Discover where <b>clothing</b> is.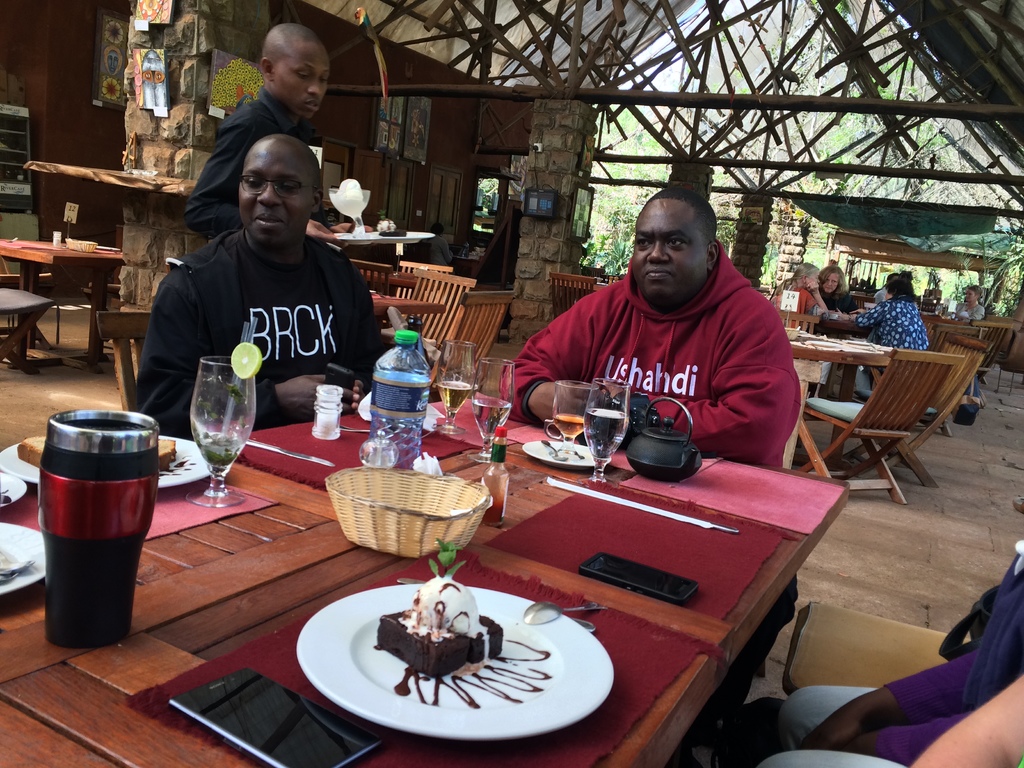
Discovered at bbox(124, 221, 370, 436).
